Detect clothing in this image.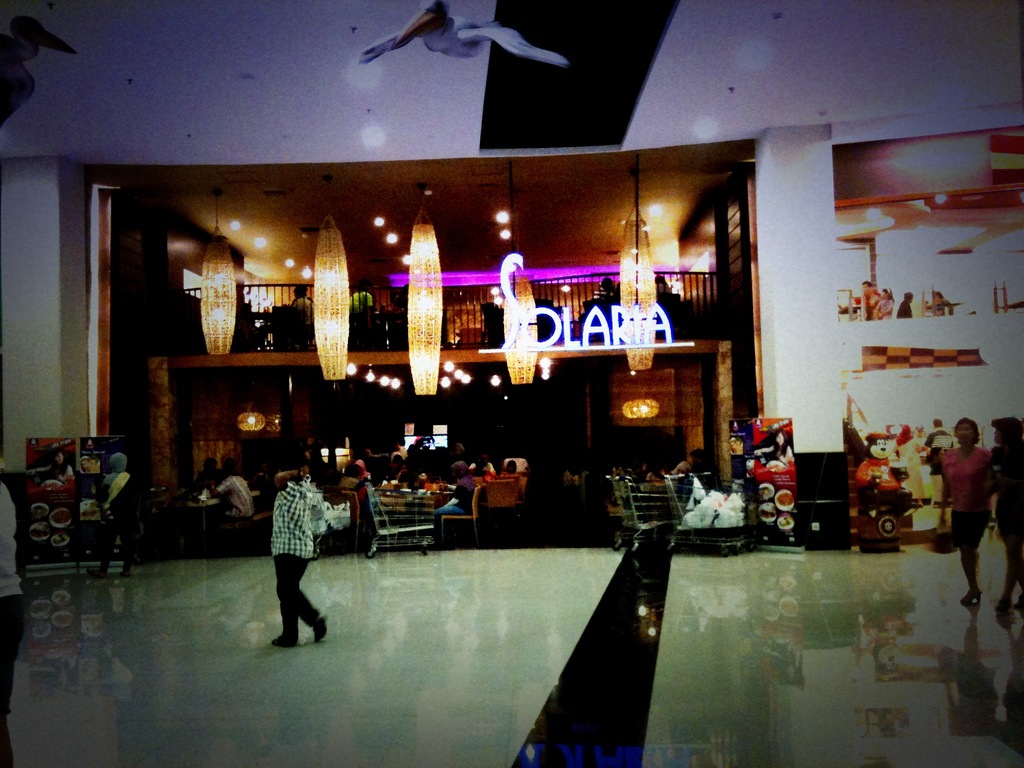
Detection: l=924, t=428, r=954, b=499.
